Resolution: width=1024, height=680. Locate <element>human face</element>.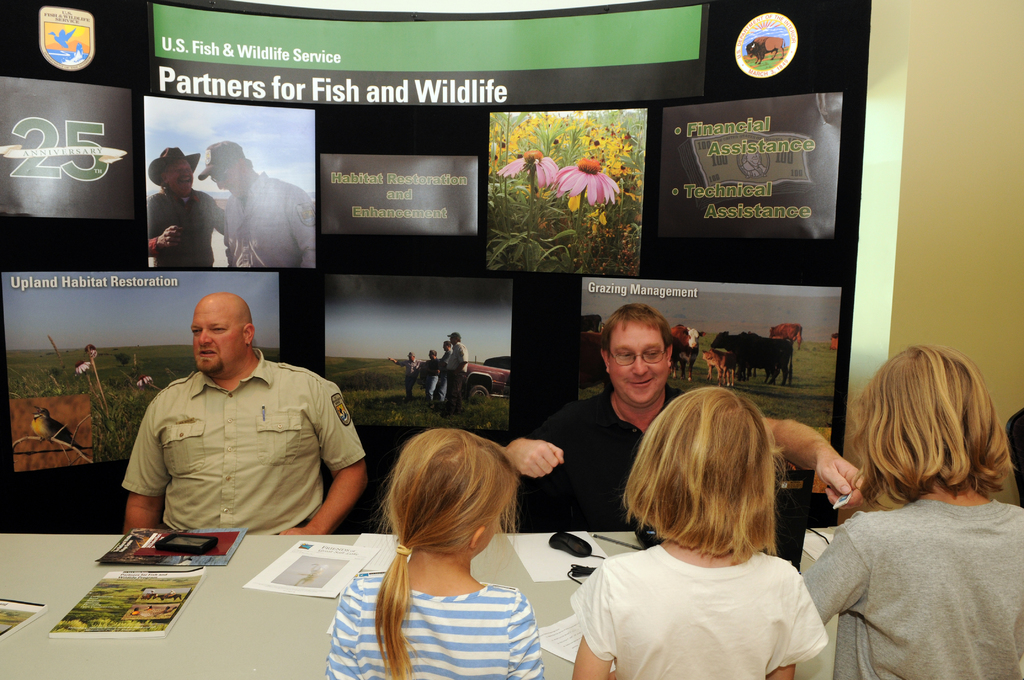
<region>451, 336, 458, 342</region>.
